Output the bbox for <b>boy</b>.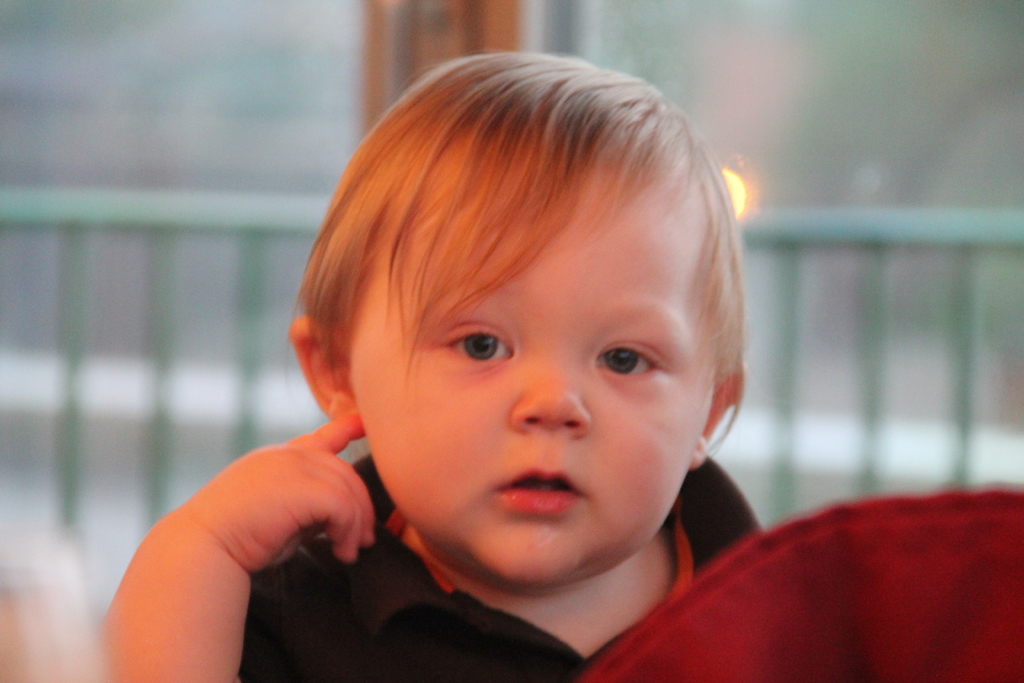
bbox=(168, 56, 828, 680).
